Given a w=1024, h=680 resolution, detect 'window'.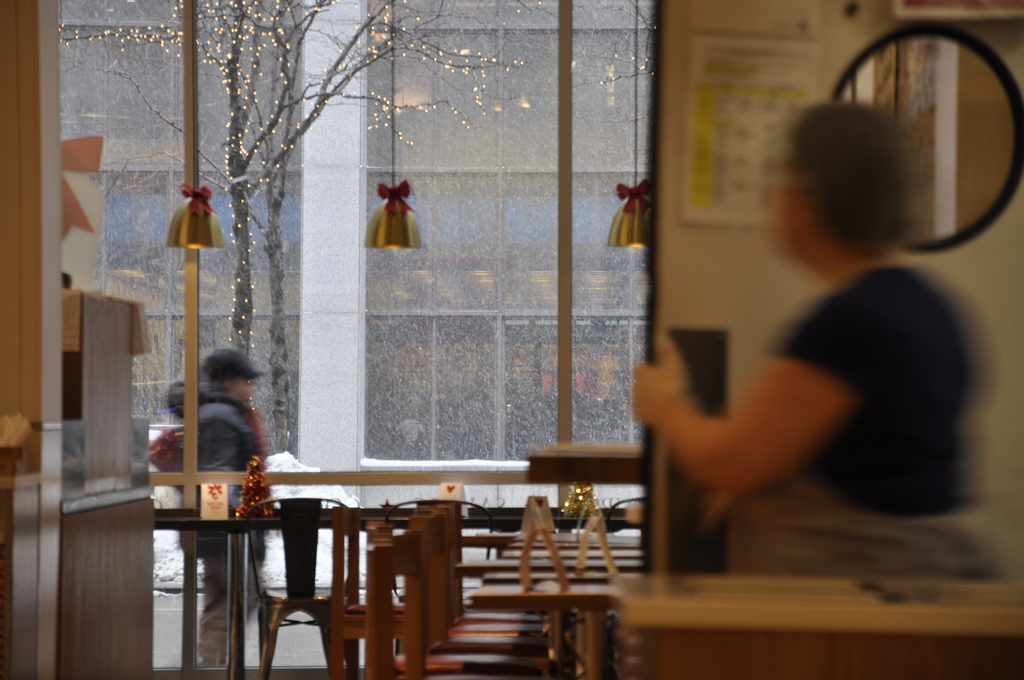
pyautogui.locateOnScreen(60, 0, 289, 448).
